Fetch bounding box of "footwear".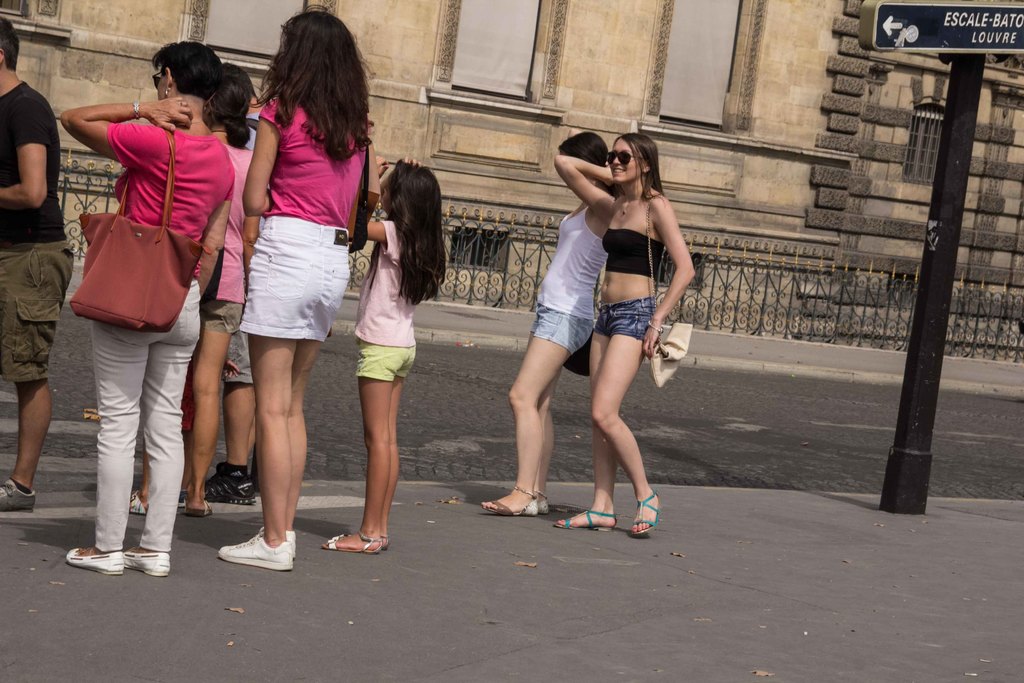
Bbox: rect(65, 542, 127, 572).
